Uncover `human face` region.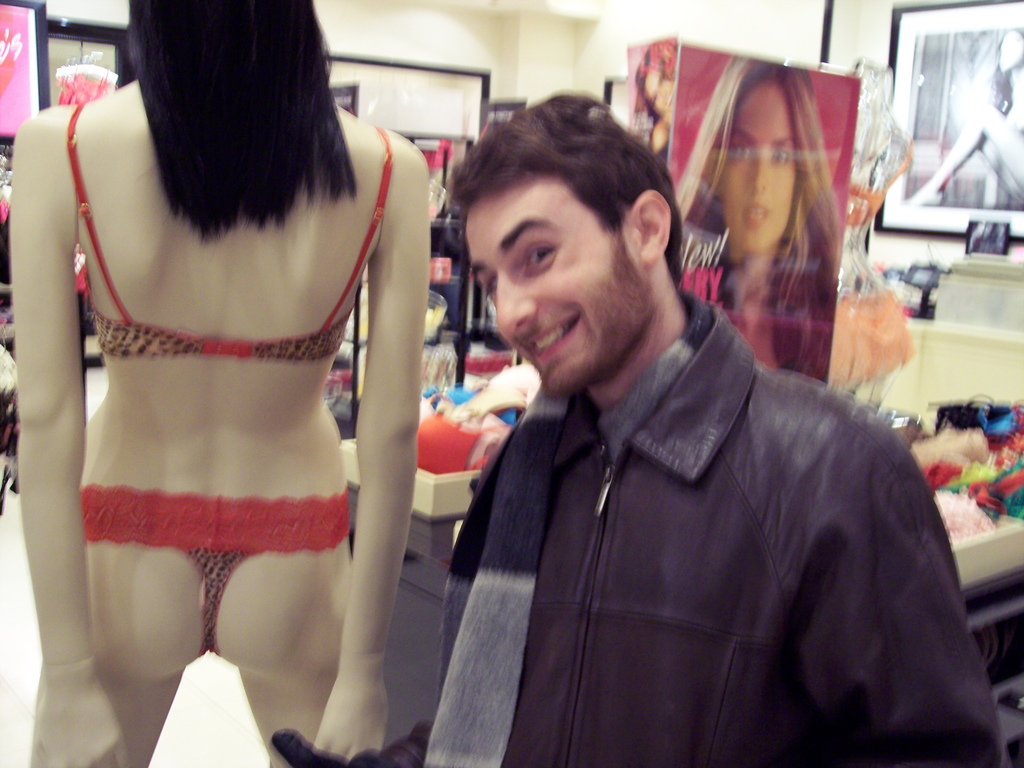
Uncovered: 719/81/799/252.
